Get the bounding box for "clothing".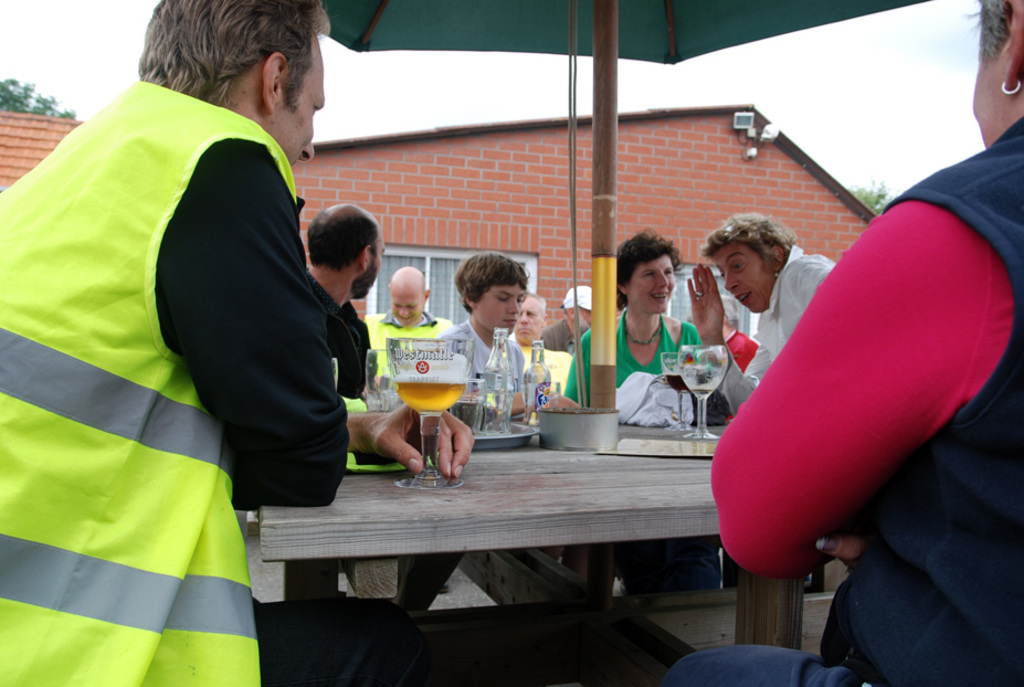
{"left": 0, "top": 71, "right": 355, "bottom": 686}.
